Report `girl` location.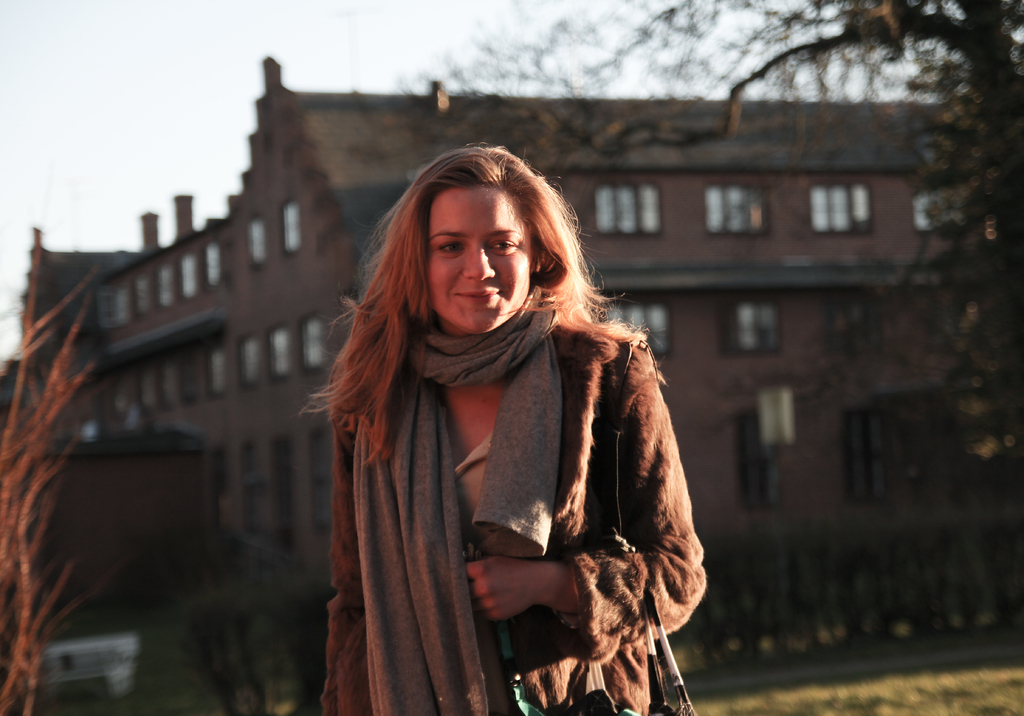
Report: crop(319, 136, 706, 715).
